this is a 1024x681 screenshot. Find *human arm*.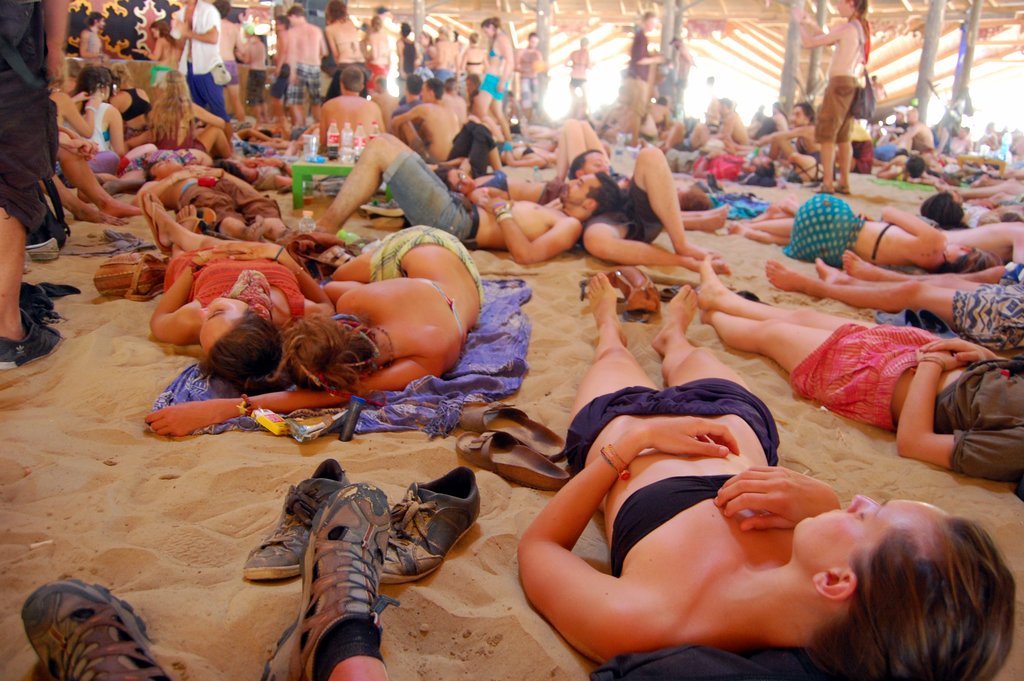
Bounding box: rect(916, 165, 943, 190).
